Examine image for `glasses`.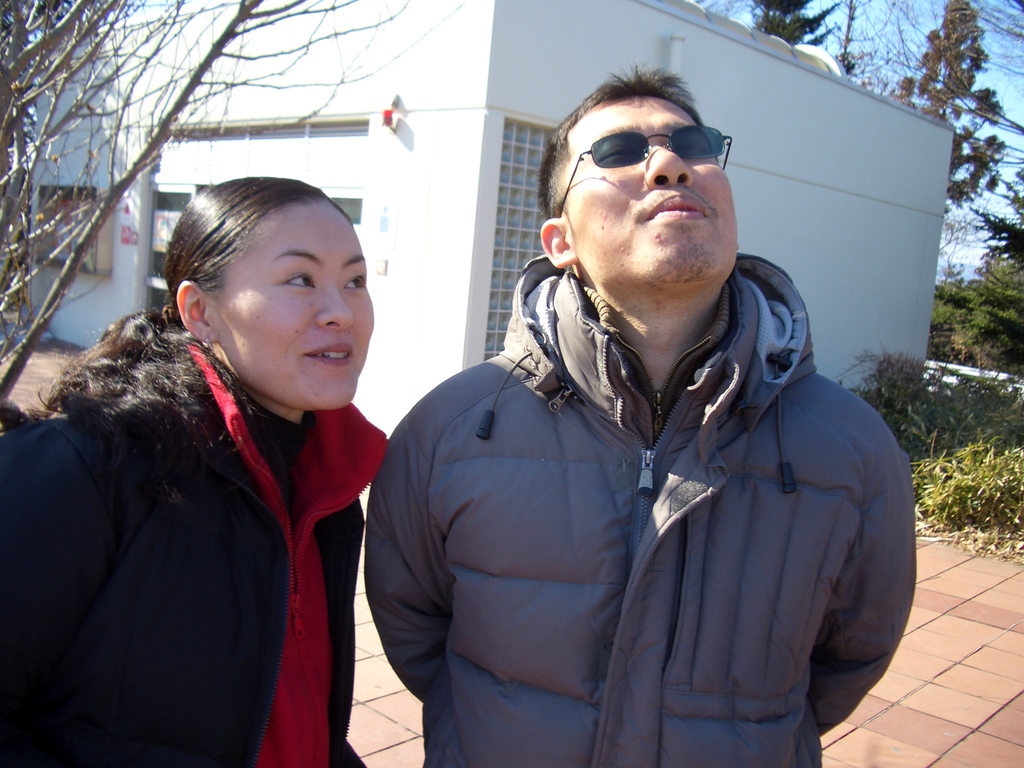
Examination result: select_region(559, 122, 732, 214).
